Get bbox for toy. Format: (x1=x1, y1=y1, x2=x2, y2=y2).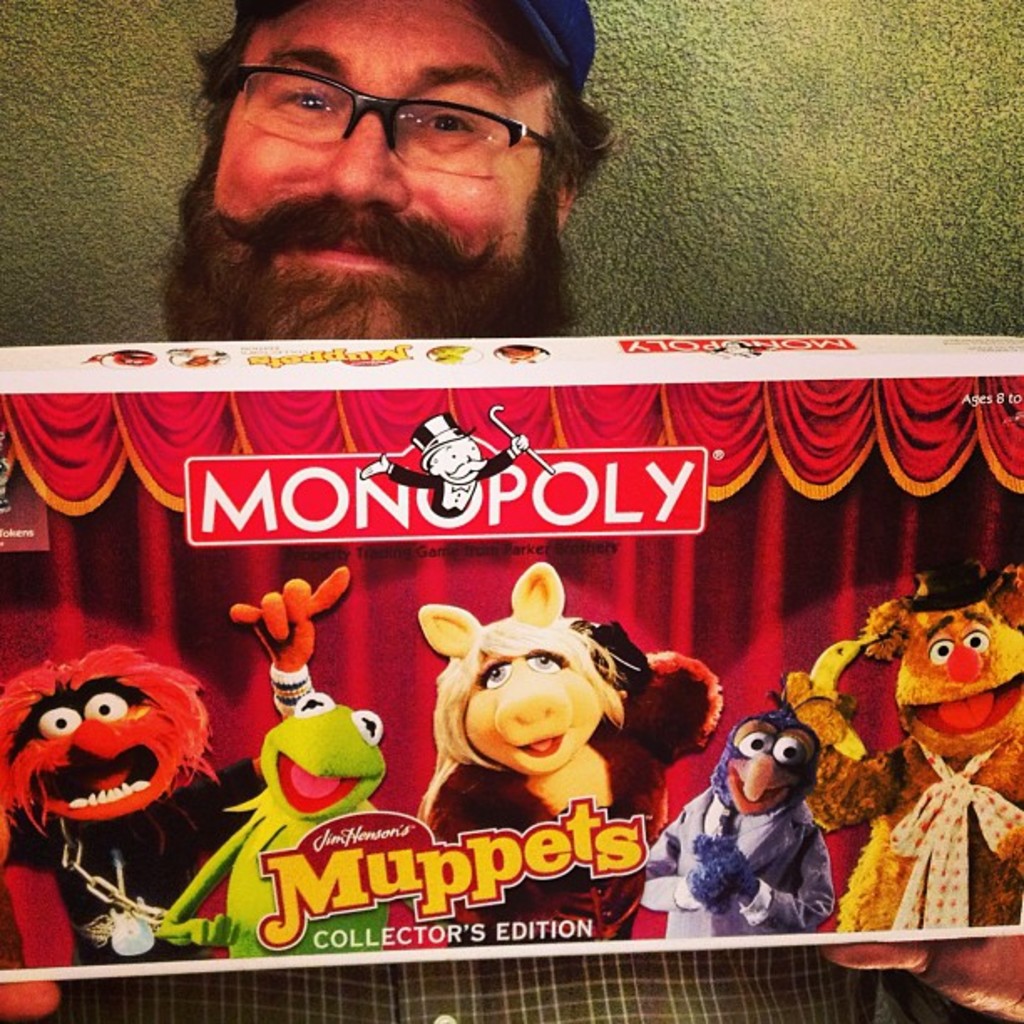
(x1=405, y1=586, x2=693, y2=902).
